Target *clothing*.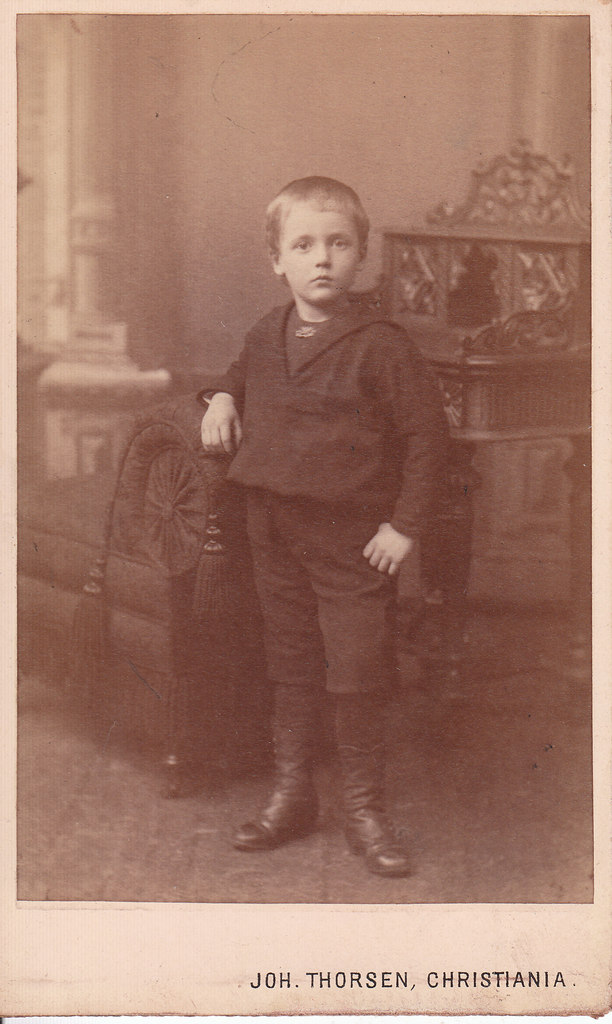
Target region: Rect(196, 304, 453, 696).
